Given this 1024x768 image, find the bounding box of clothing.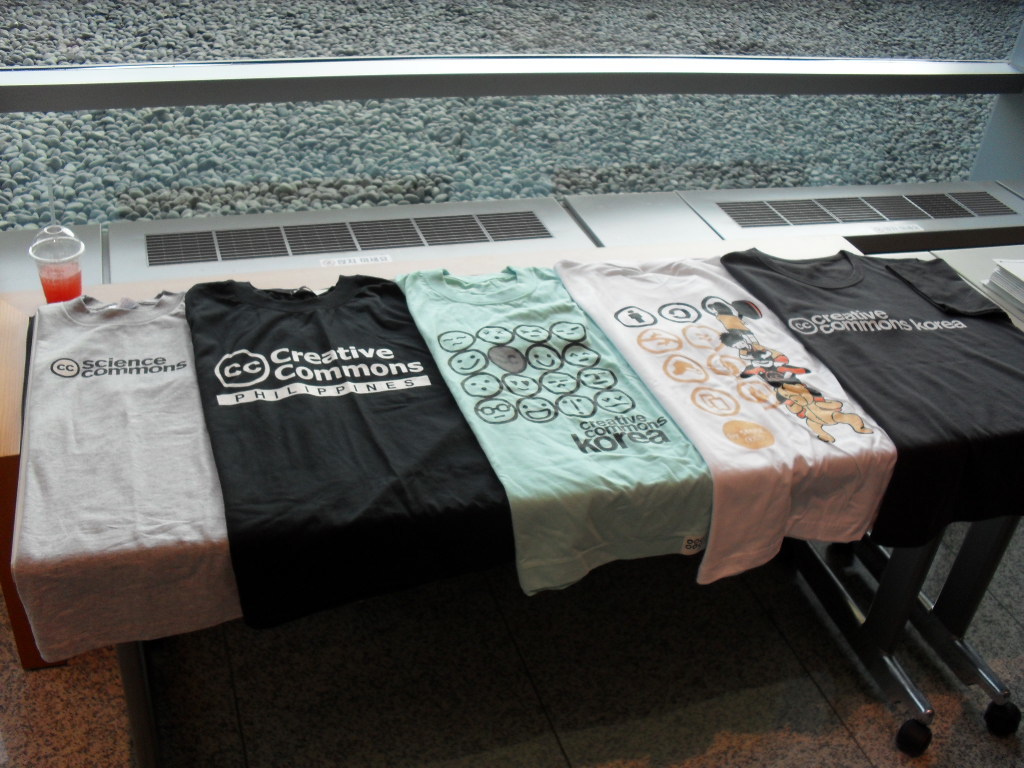
bbox(563, 249, 886, 588).
